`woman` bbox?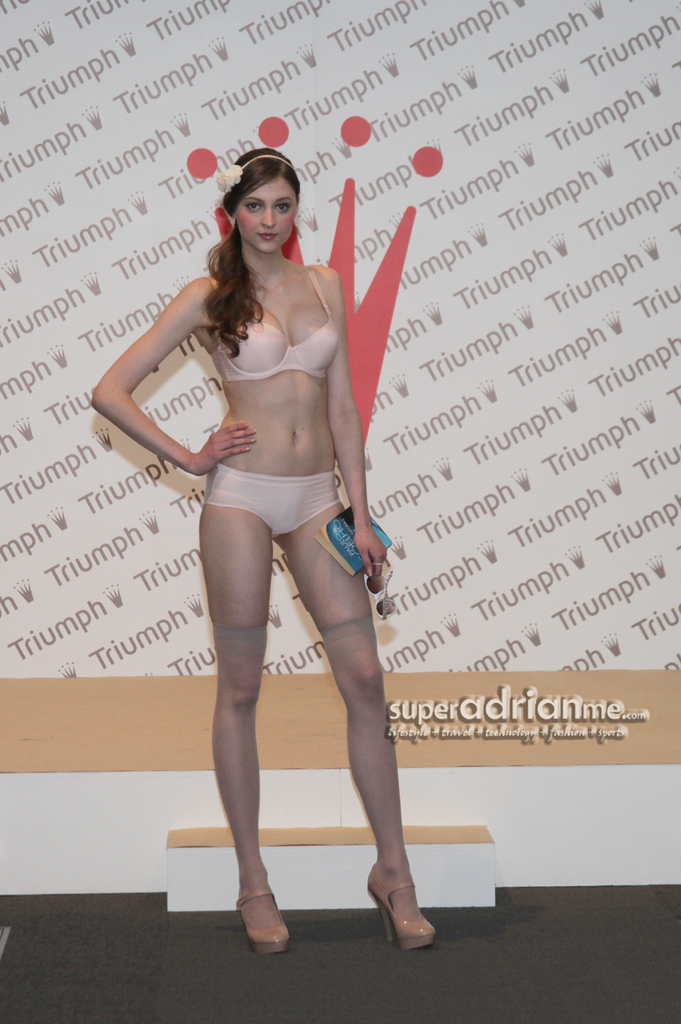
crop(77, 143, 449, 973)
